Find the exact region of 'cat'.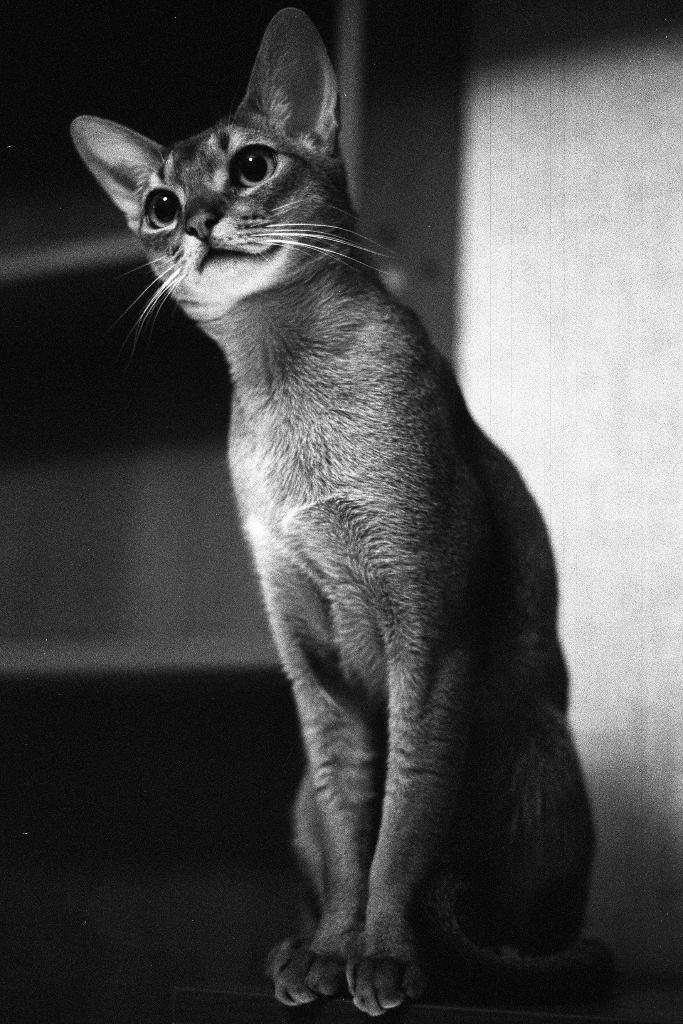
Exact region: 64/0/604/1019.
